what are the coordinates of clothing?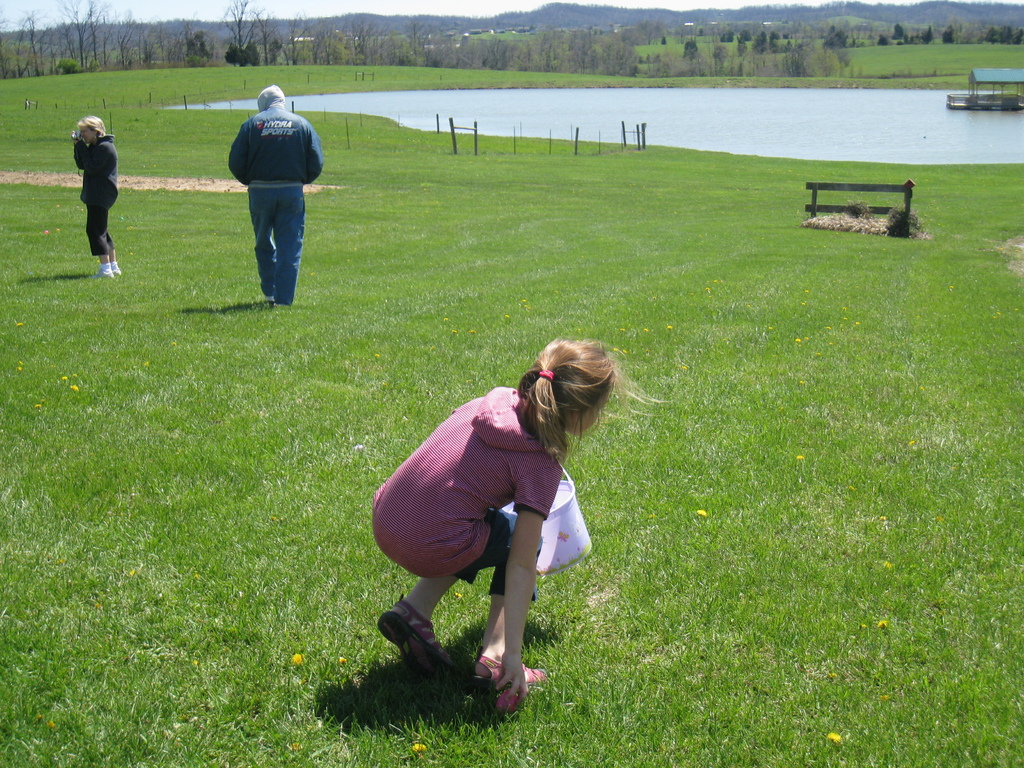
[left=236, top=102, right=327, bottom=307].
